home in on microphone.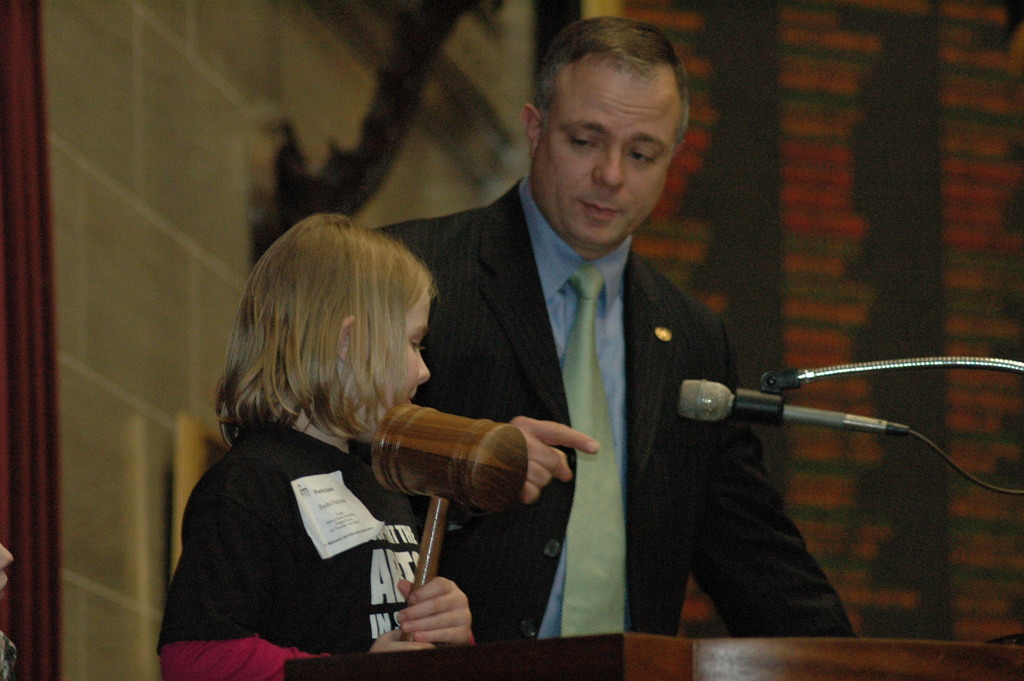
Homed in at detection(752, 358, 1023, 398).
